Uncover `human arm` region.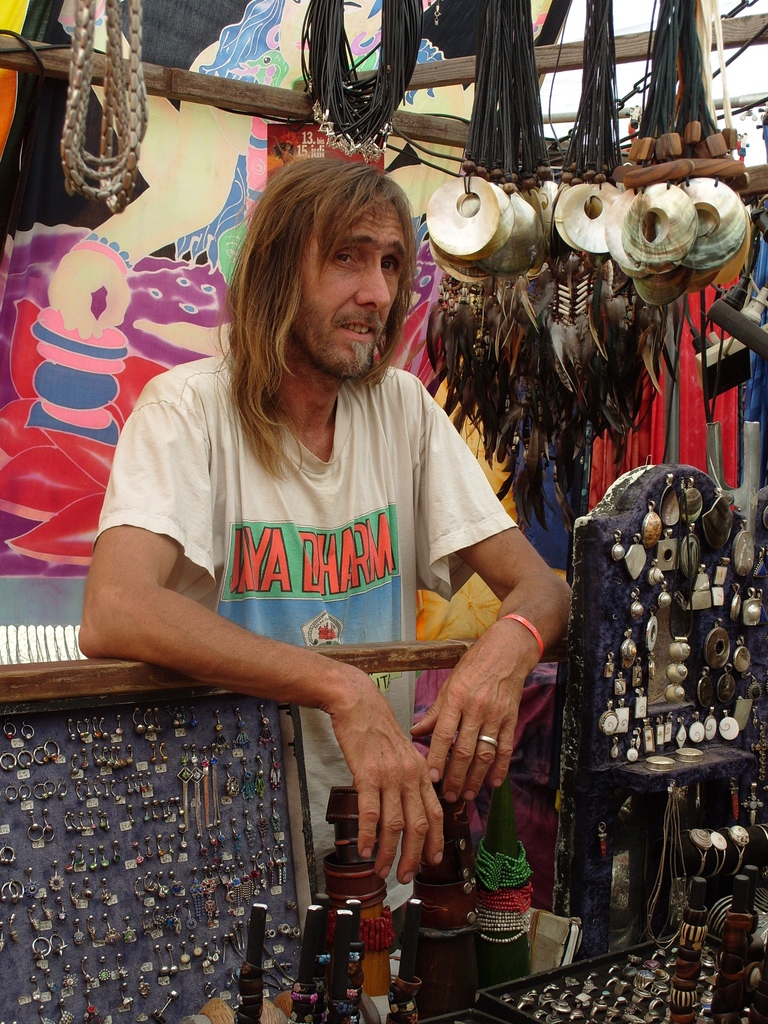
Uncovered: {"left": 406, "top": 404, "right": 586, "bottom": 826}.
